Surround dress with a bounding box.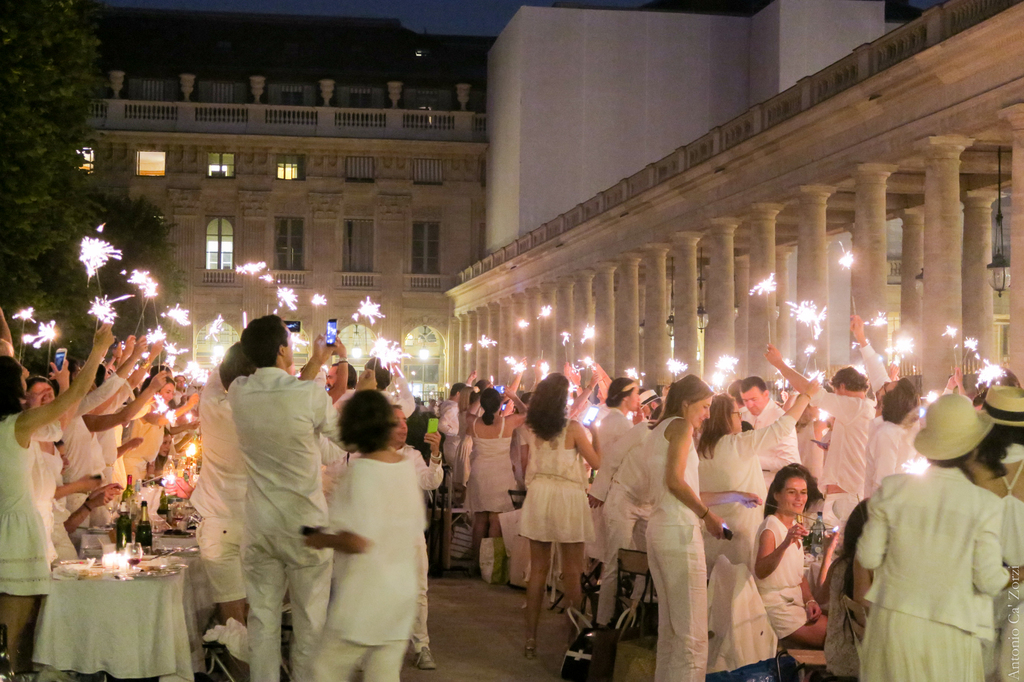
box=[0, 412, 51, 601].
